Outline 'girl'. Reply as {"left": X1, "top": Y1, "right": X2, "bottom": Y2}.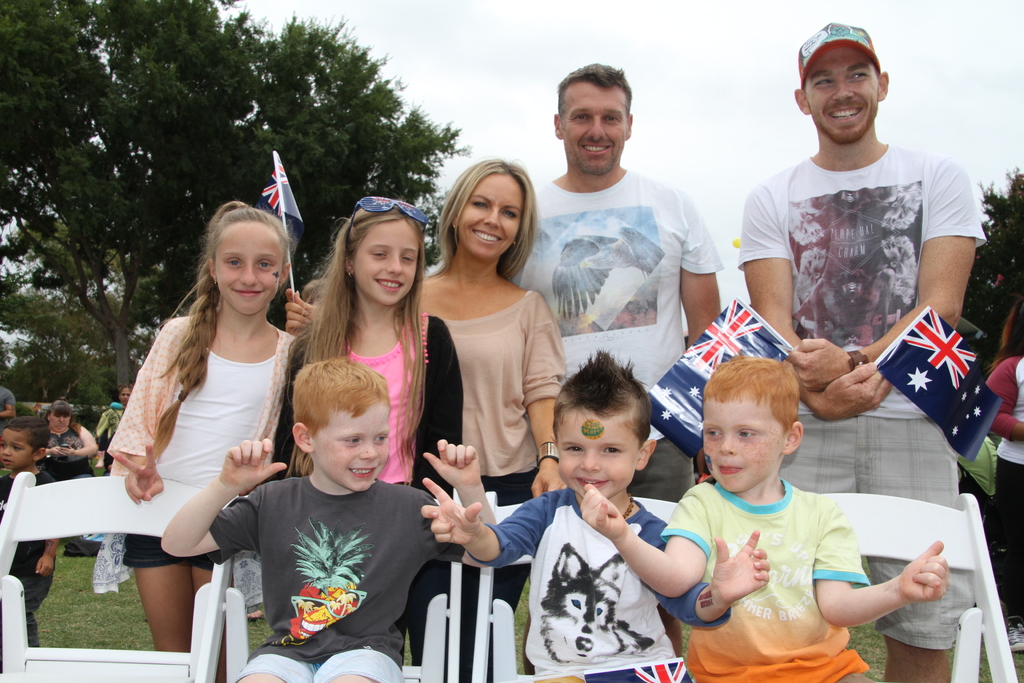
{"left": 414, "top": 157, "right": 570, "bottom": 599}.
